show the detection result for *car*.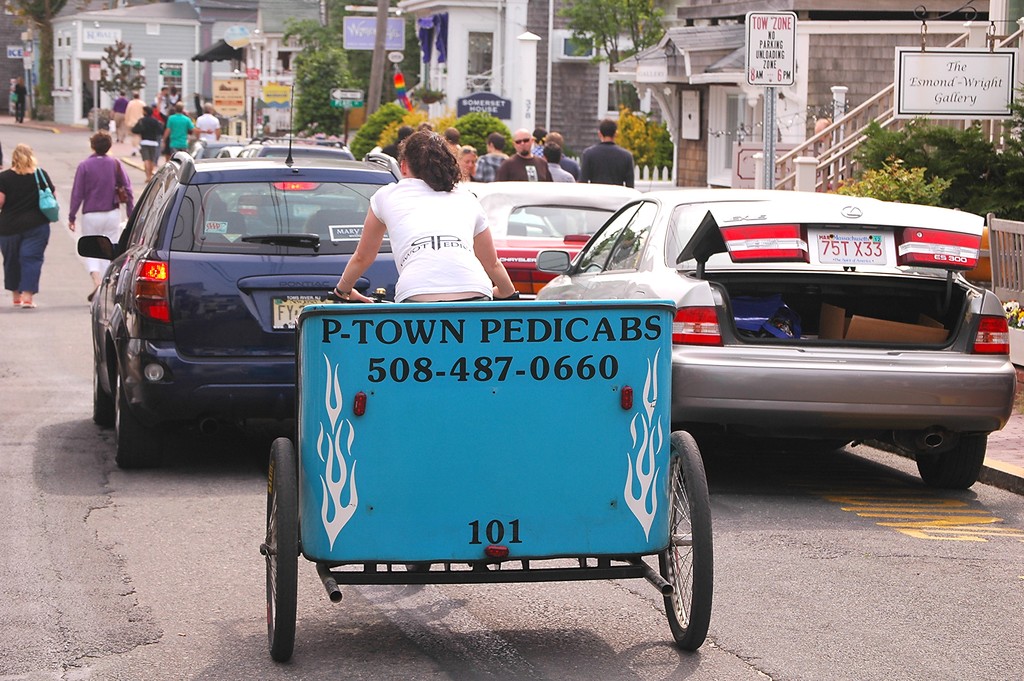
select_region(241, 141, 355, 227).
